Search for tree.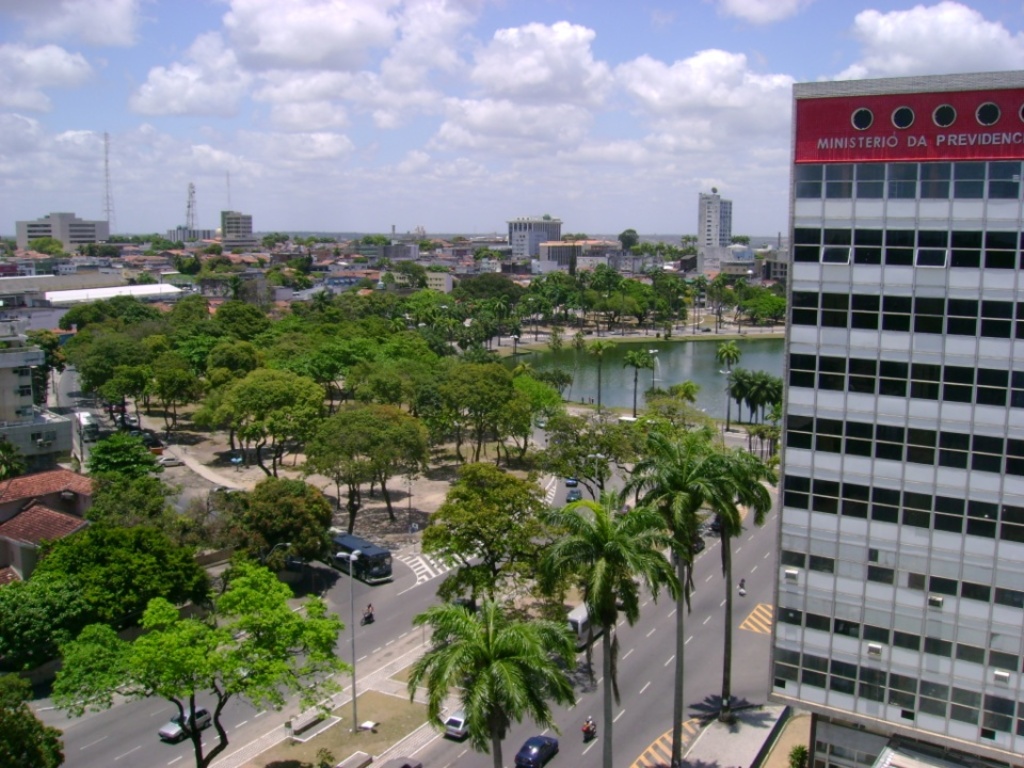
Found at 0, 579, 60, 673.
